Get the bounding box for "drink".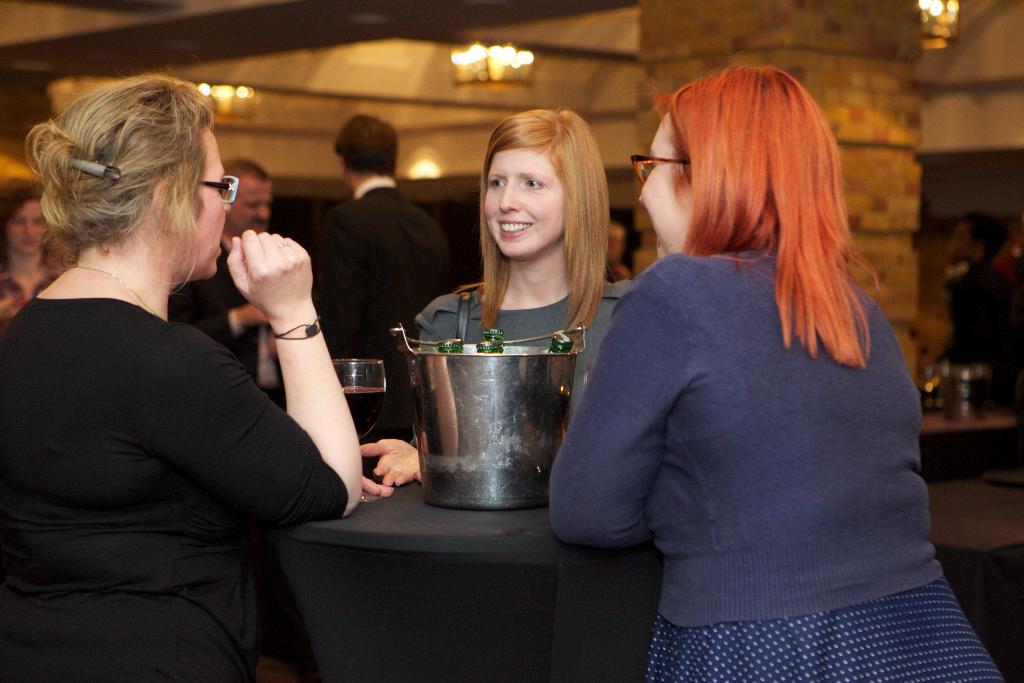
544, 331, 575, 357.
